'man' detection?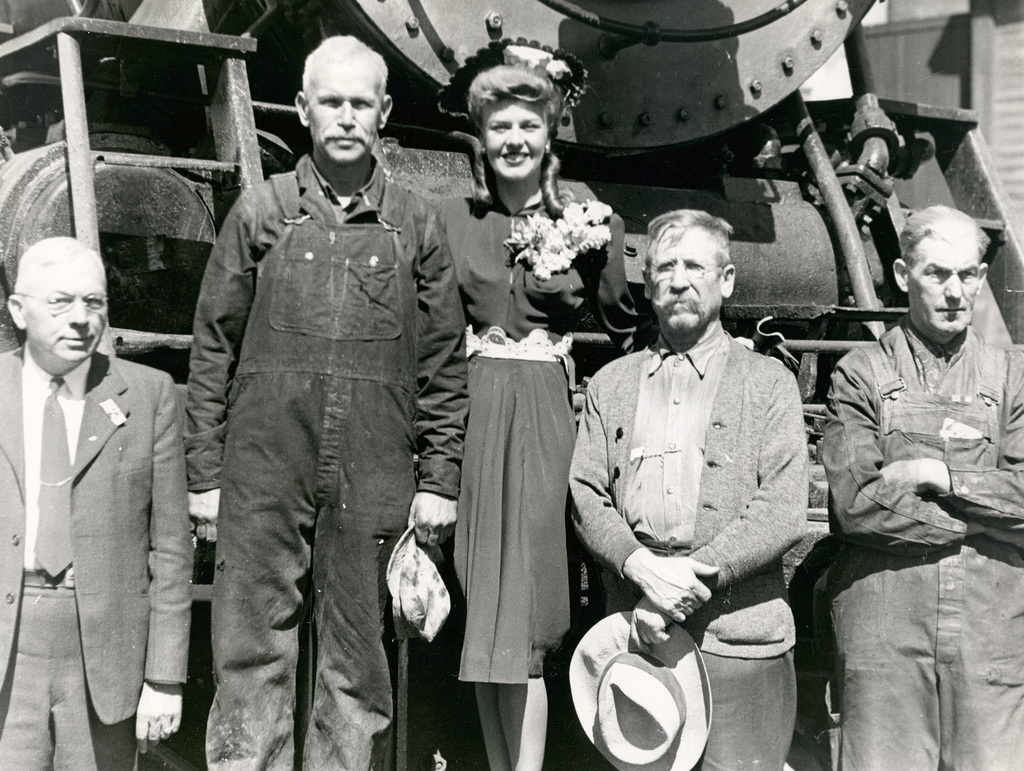
x1=561 y1=197 x2=821 y2=770
